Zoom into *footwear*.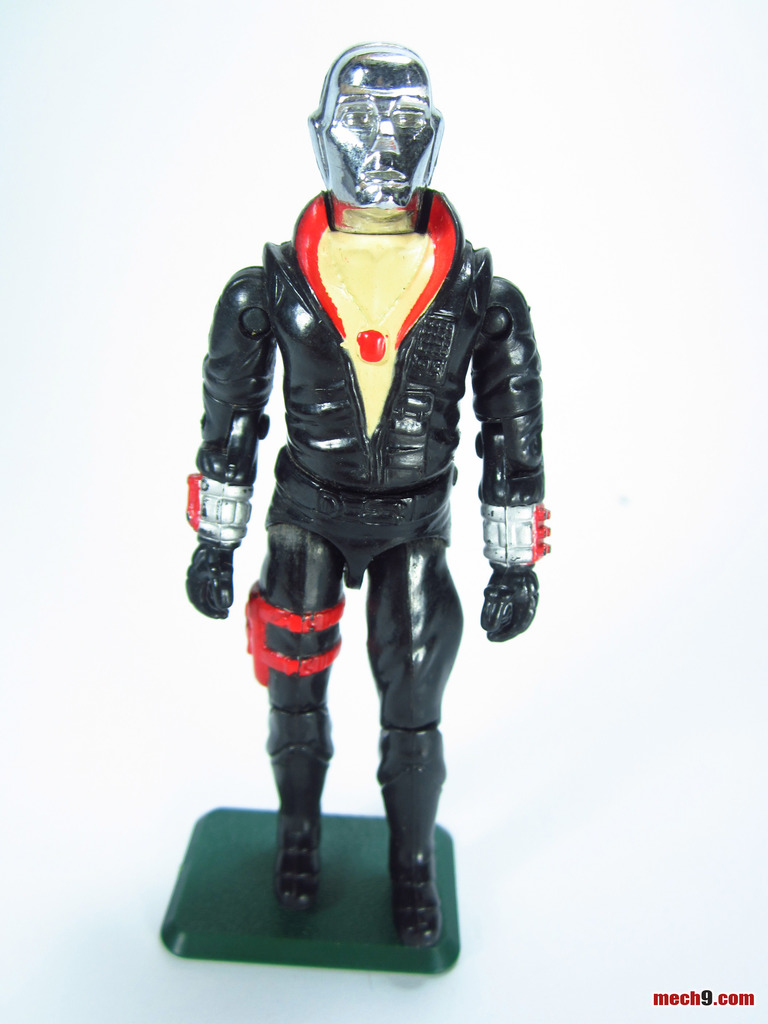
Zoom target: box=[377, 732, 449, 943].
